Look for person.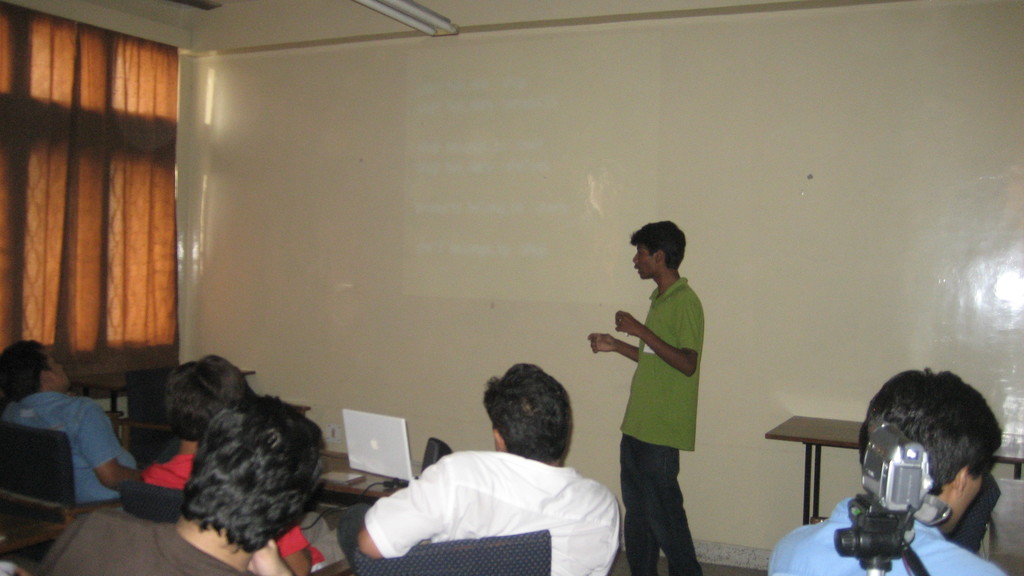
Found: (left=145, top=361, right=325, bottom=575).
